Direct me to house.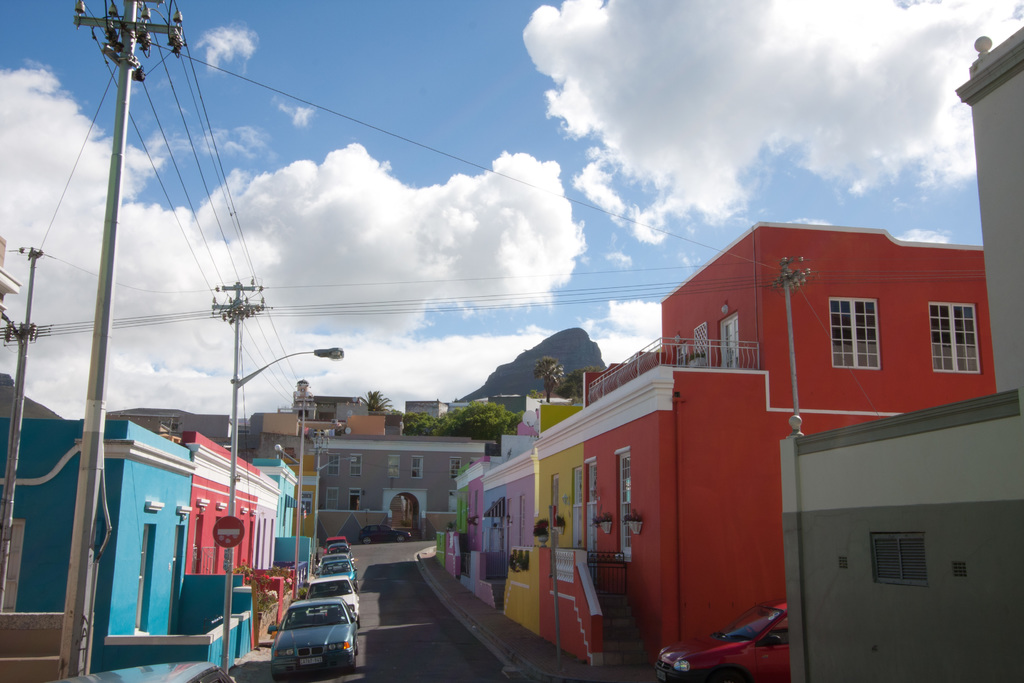
Direction: locate(191, 434, 275, 618).
